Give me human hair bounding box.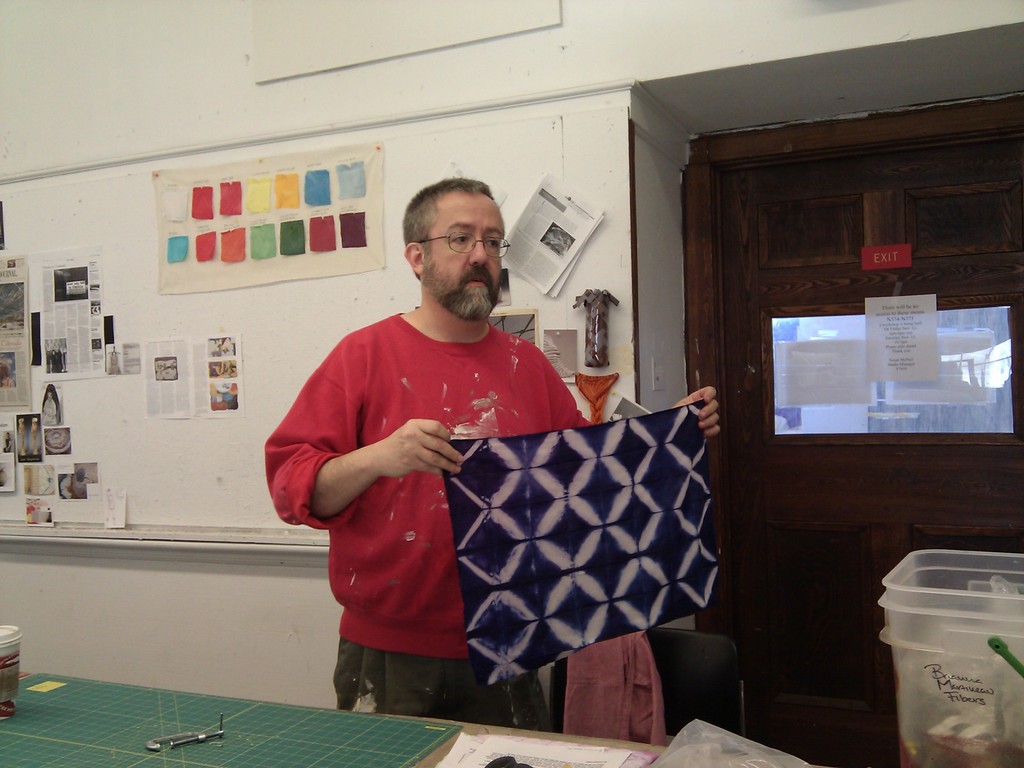
{"left": 396, "top": 179, "right": 500, "bottom": 277}.
